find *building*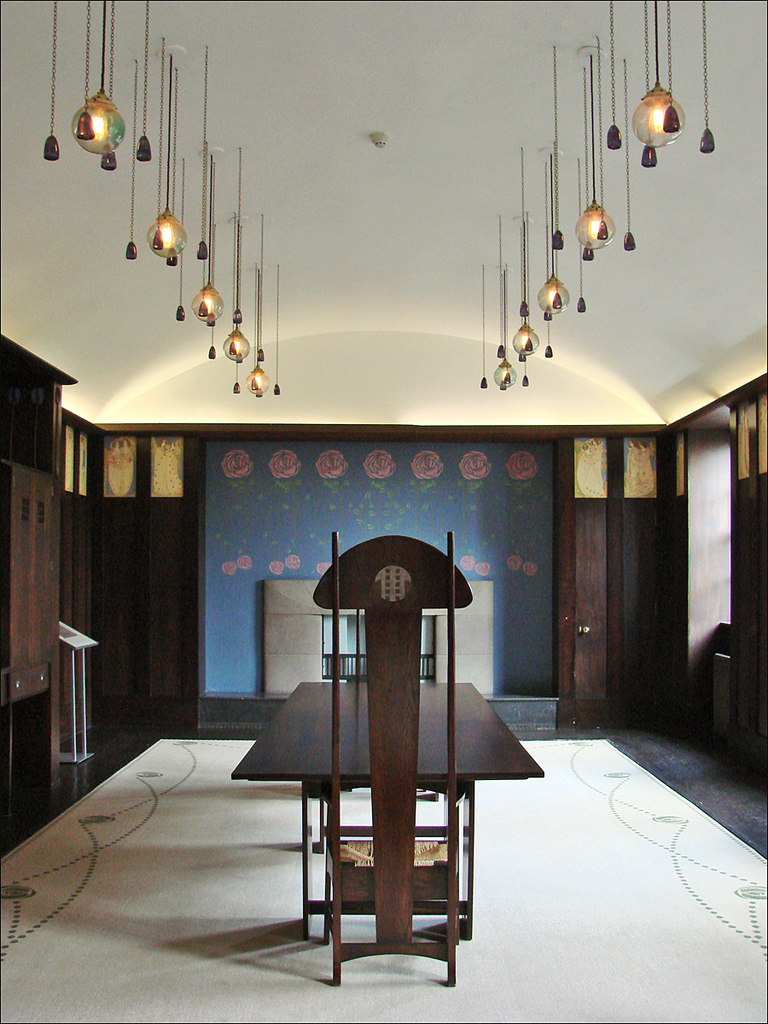
bbox(0, 0, 767, 1023)
